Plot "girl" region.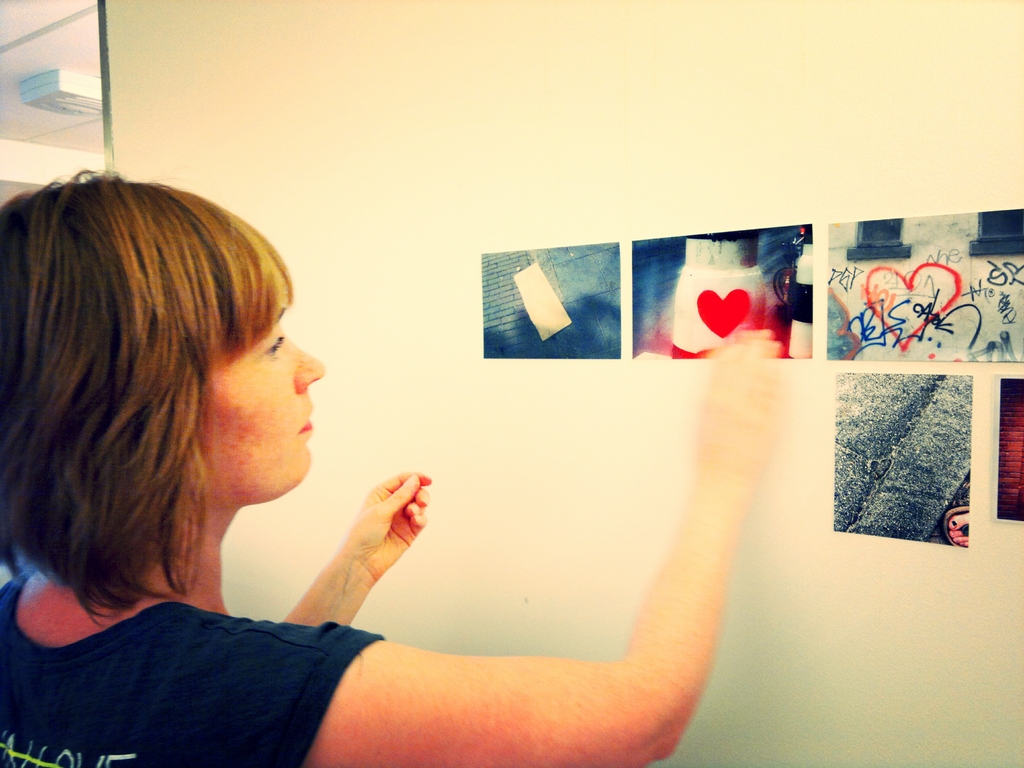
Plotted at bbox(0, 166, 780, 767).
